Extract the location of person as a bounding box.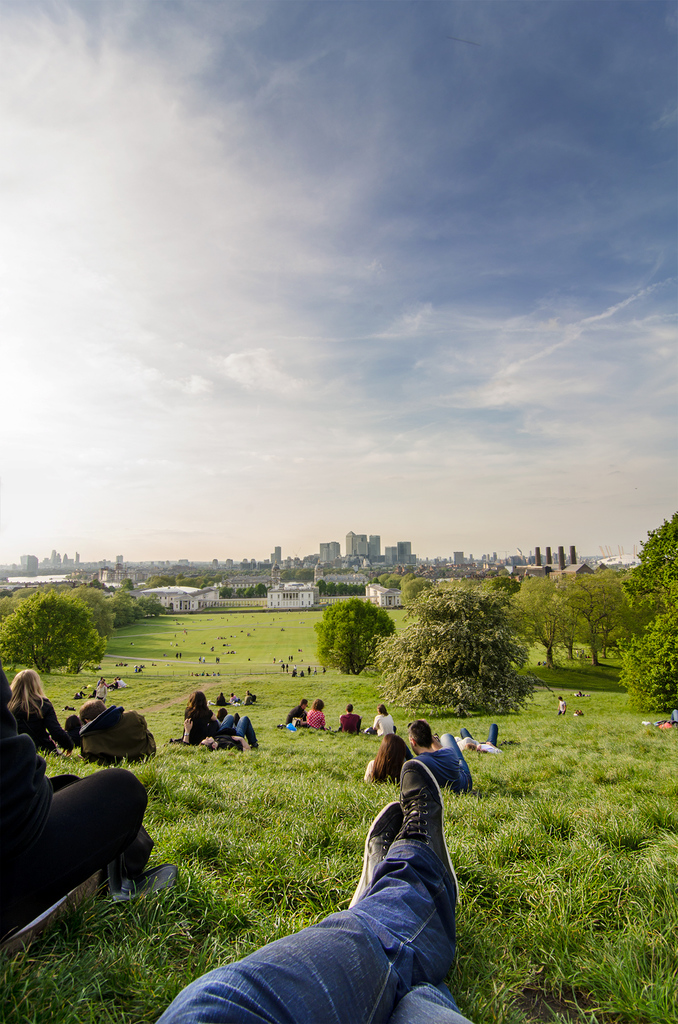
pyautogui.locateOnScreen(244, 688, 255, 705).
